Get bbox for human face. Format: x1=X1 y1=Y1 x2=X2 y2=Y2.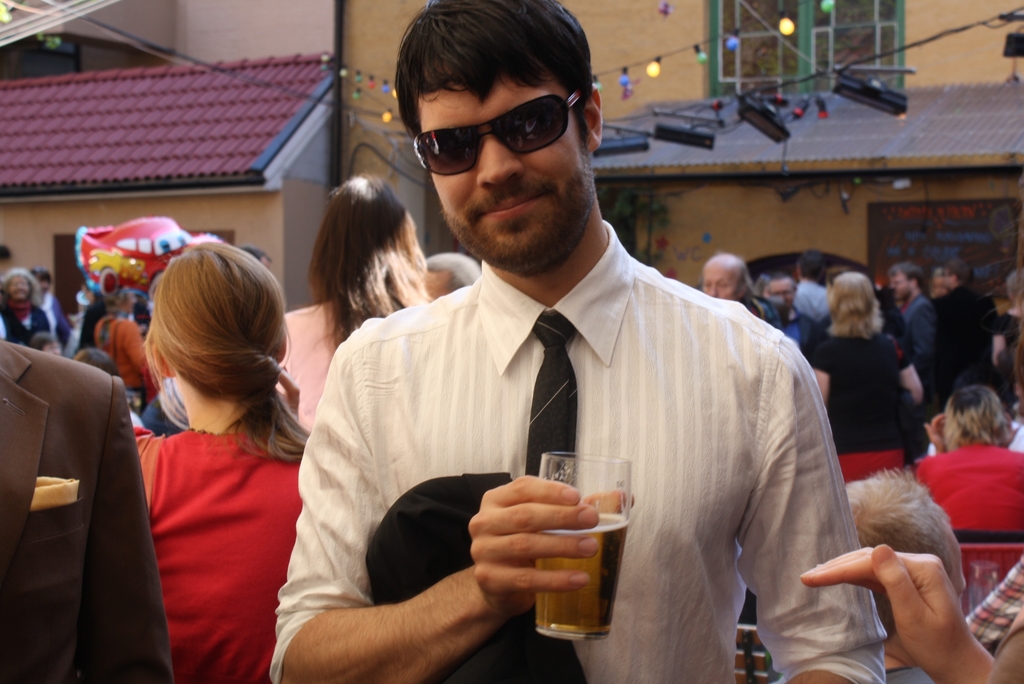
x1=895 y1=272 x2=915 y2=301.
